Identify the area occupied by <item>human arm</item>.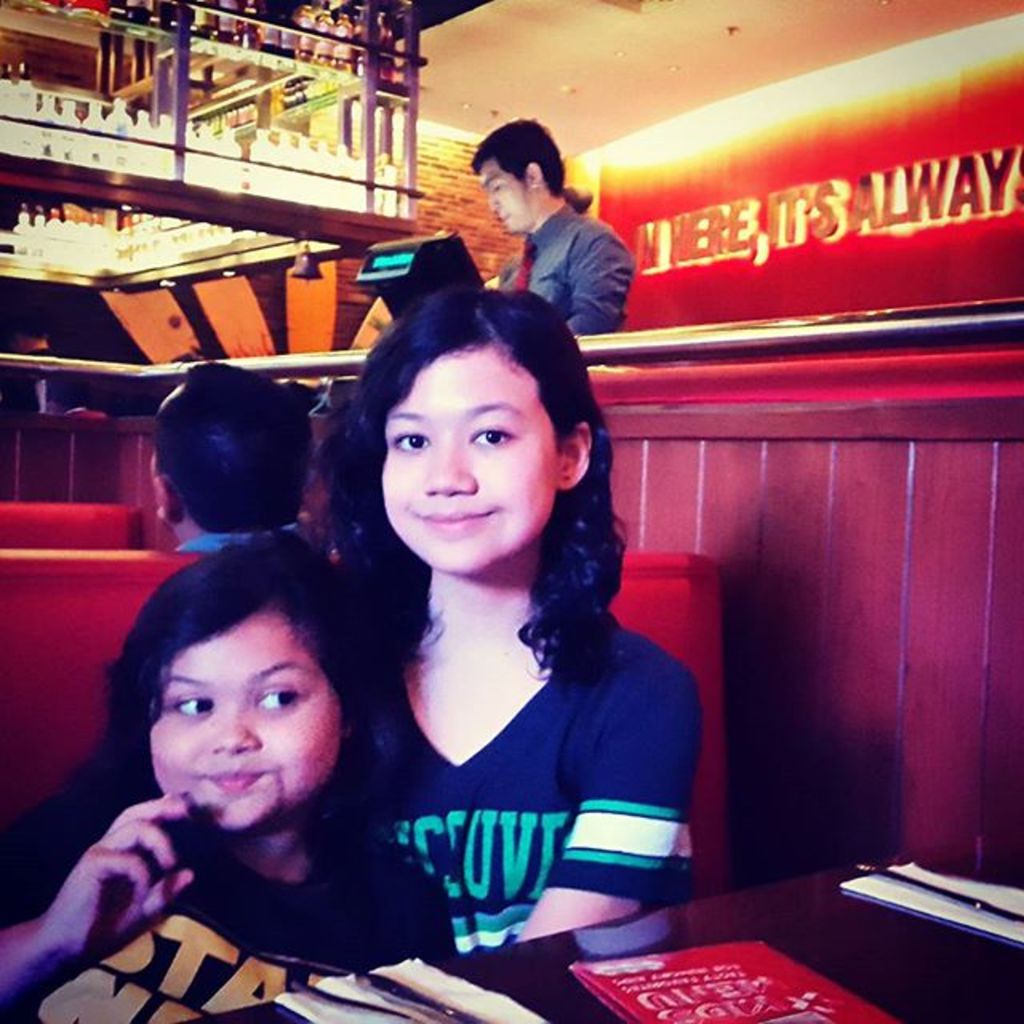
Area: bbox(558, 222, 635, 333).
